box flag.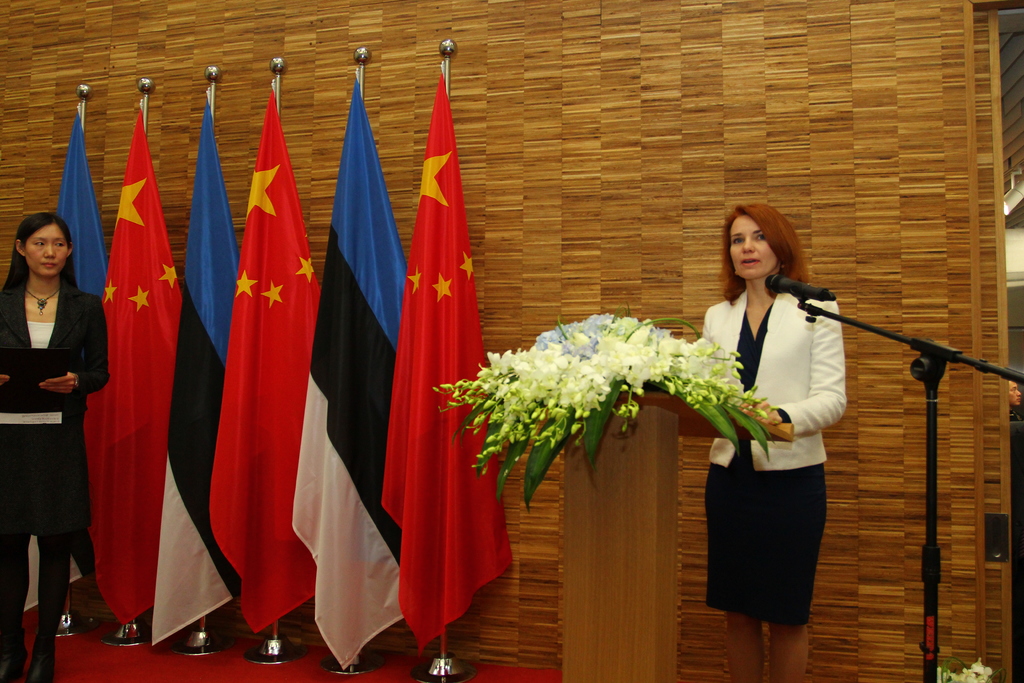
detection(0, 114, 118, 616).
